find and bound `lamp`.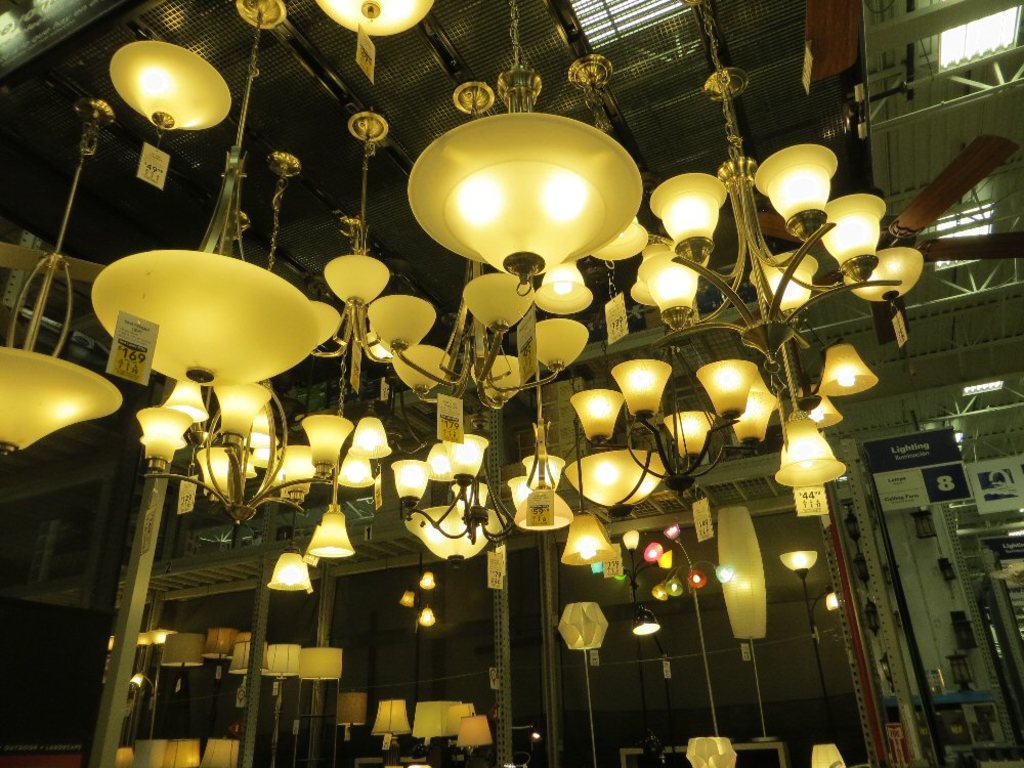
Bound: 308,256,388,315.
